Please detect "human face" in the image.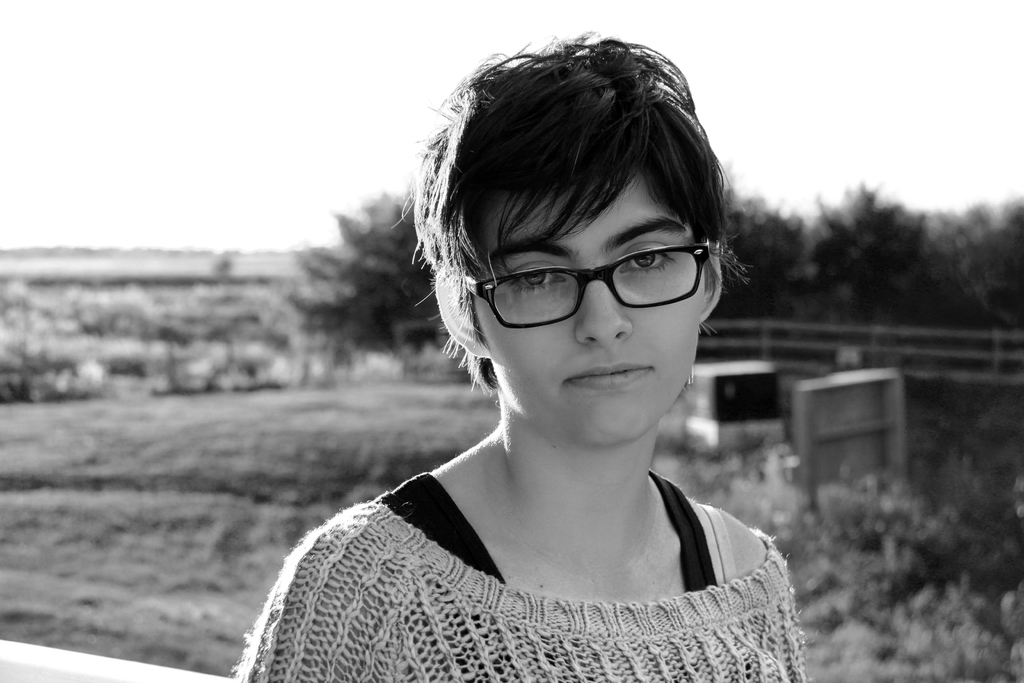
bbox=[471, 153, 703, 443].
